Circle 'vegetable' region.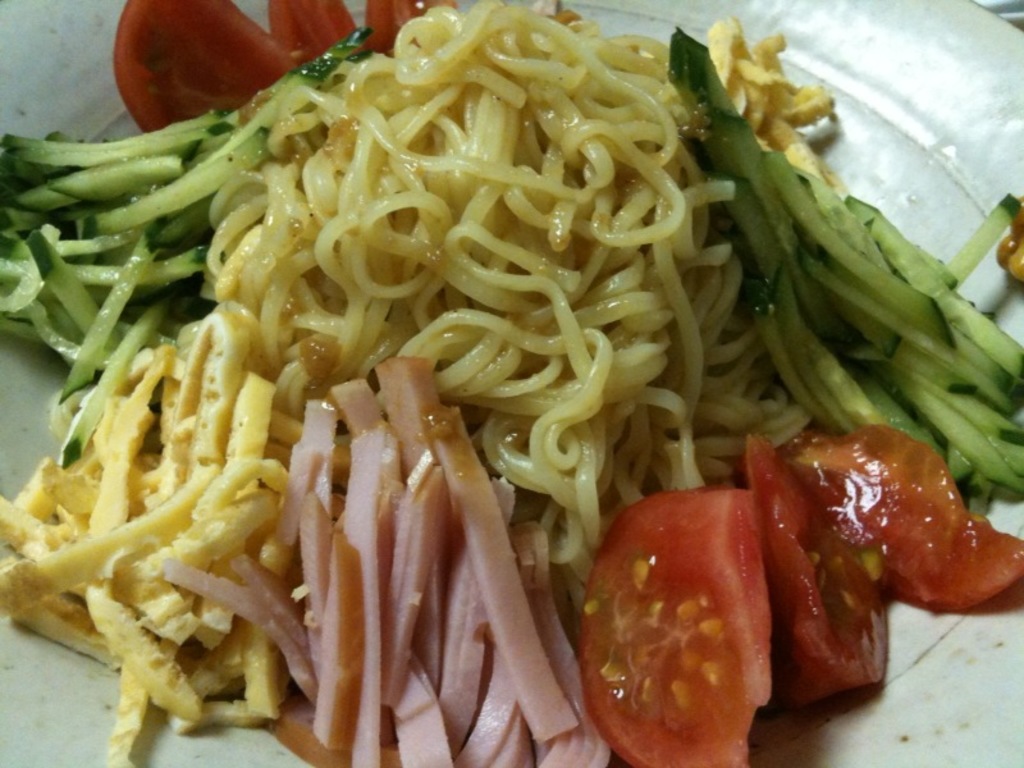
Region: bbox=(733, 434, 896, 709).
